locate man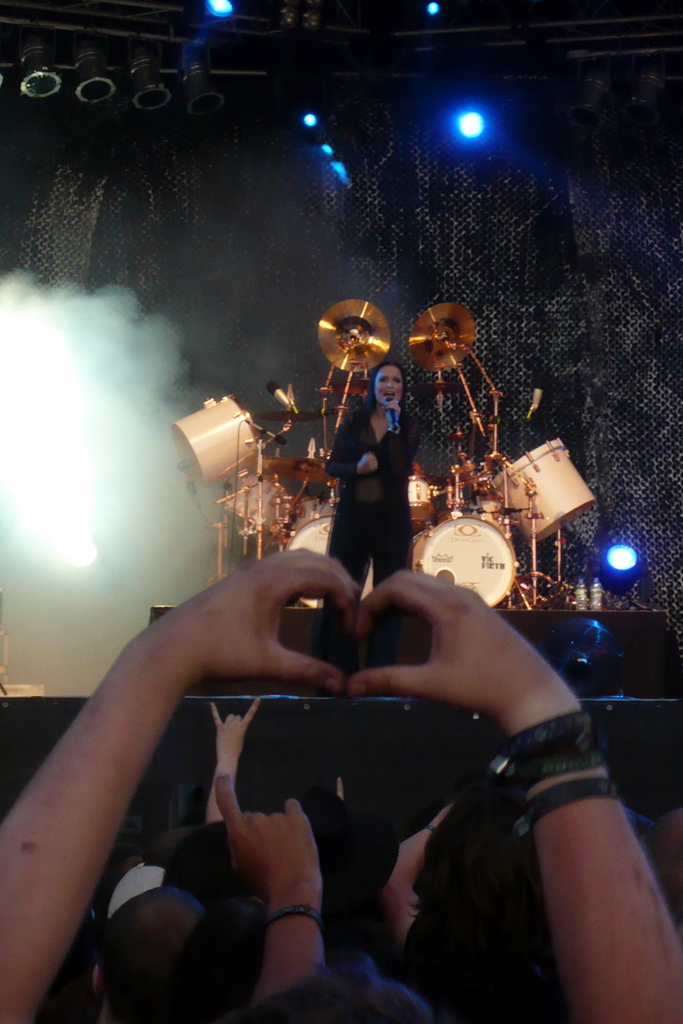
BBox(0, 543, 682, 1023)
